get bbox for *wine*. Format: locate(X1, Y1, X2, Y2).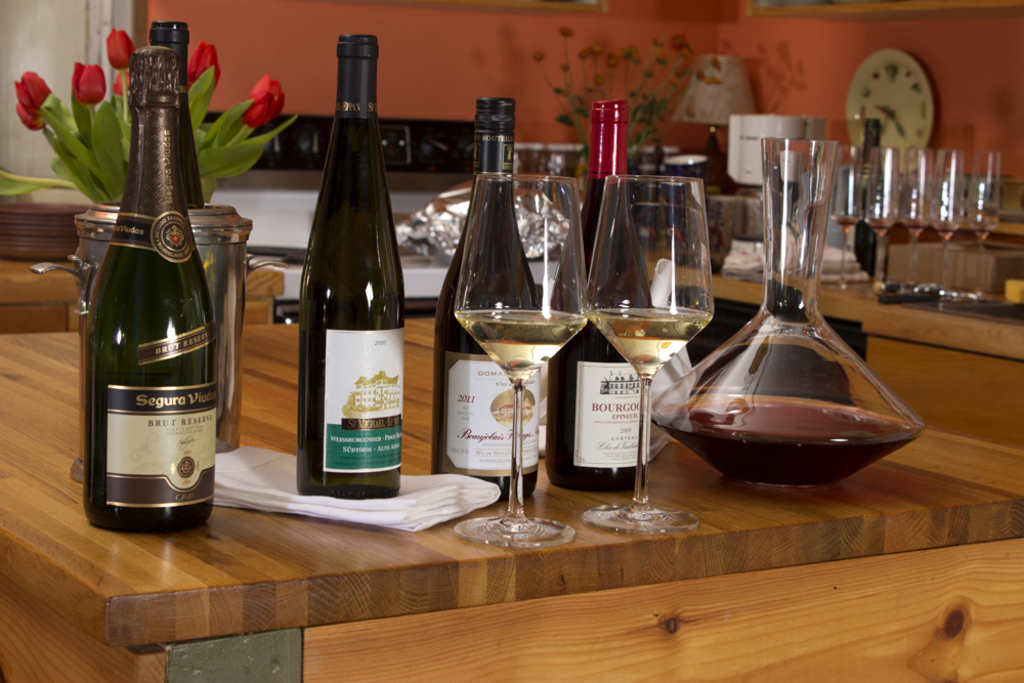
locate(897, 216, 928, 238).
